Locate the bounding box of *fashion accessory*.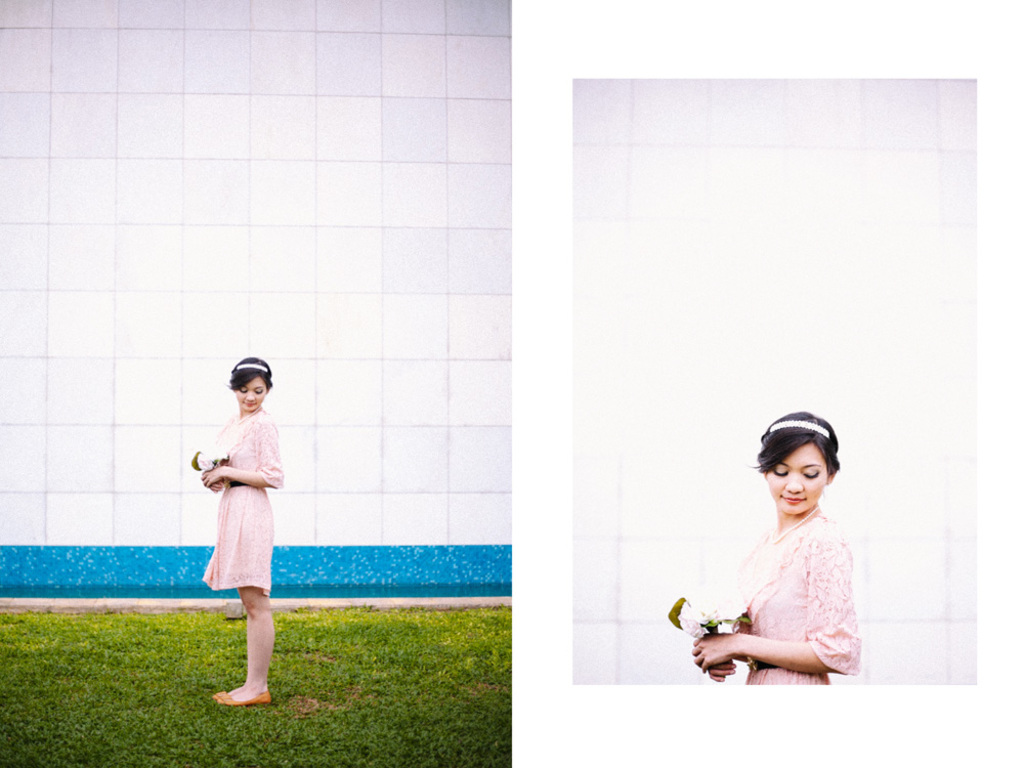
Bounding box: (236,407,261,422).
